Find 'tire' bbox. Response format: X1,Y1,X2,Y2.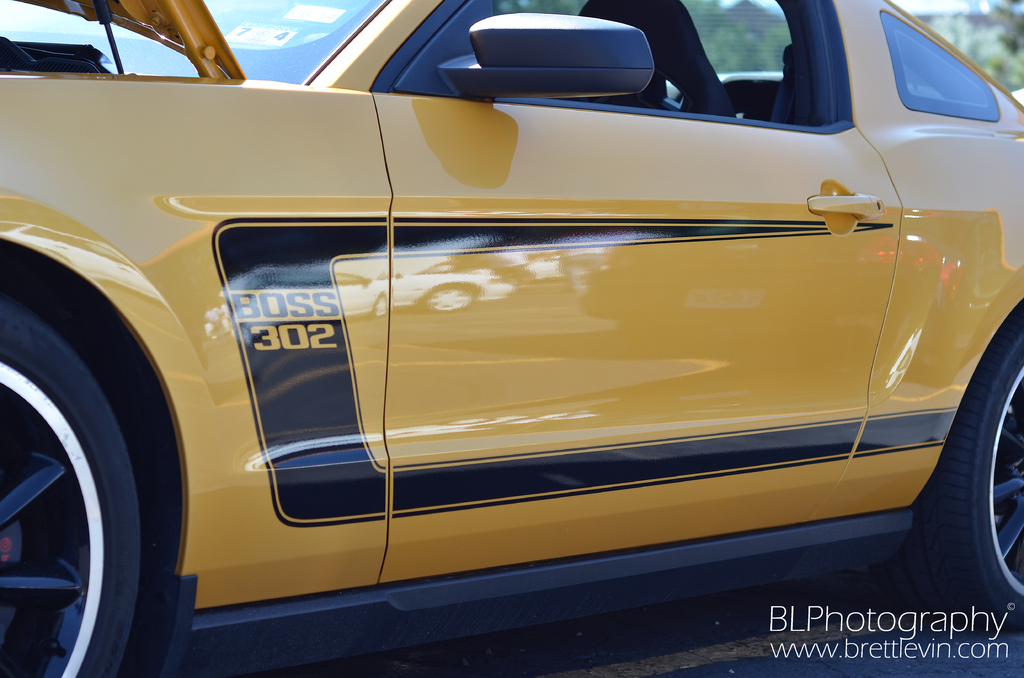
0,333,141,677.
